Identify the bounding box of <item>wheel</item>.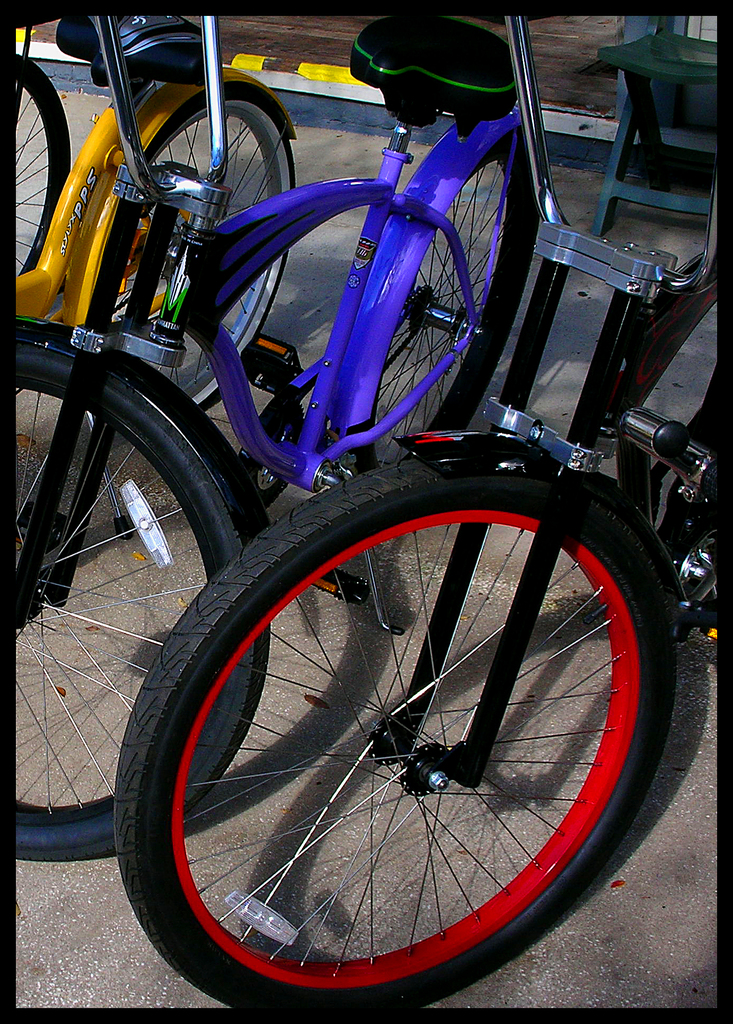
(x1=54, y1=66, x2=302, y2=407).
